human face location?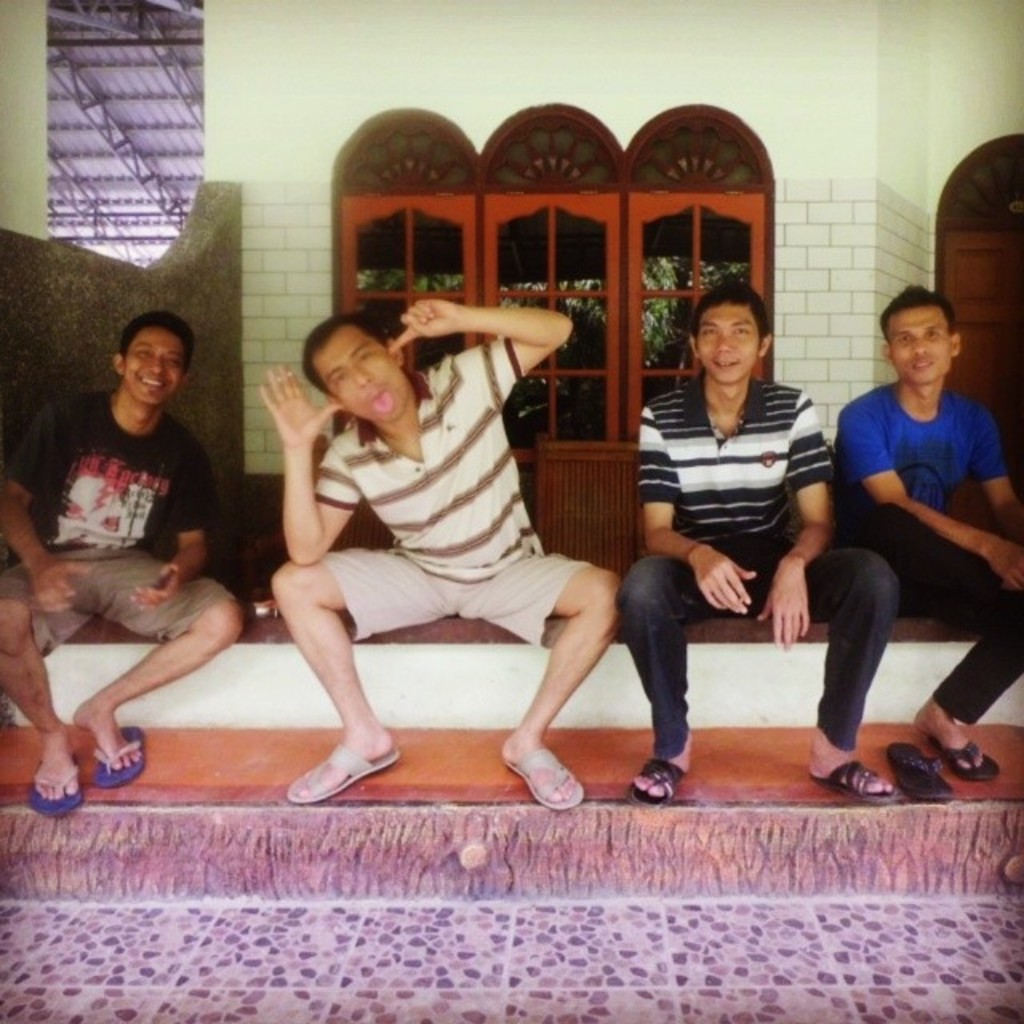
detection(309, 323, 413, 424)
